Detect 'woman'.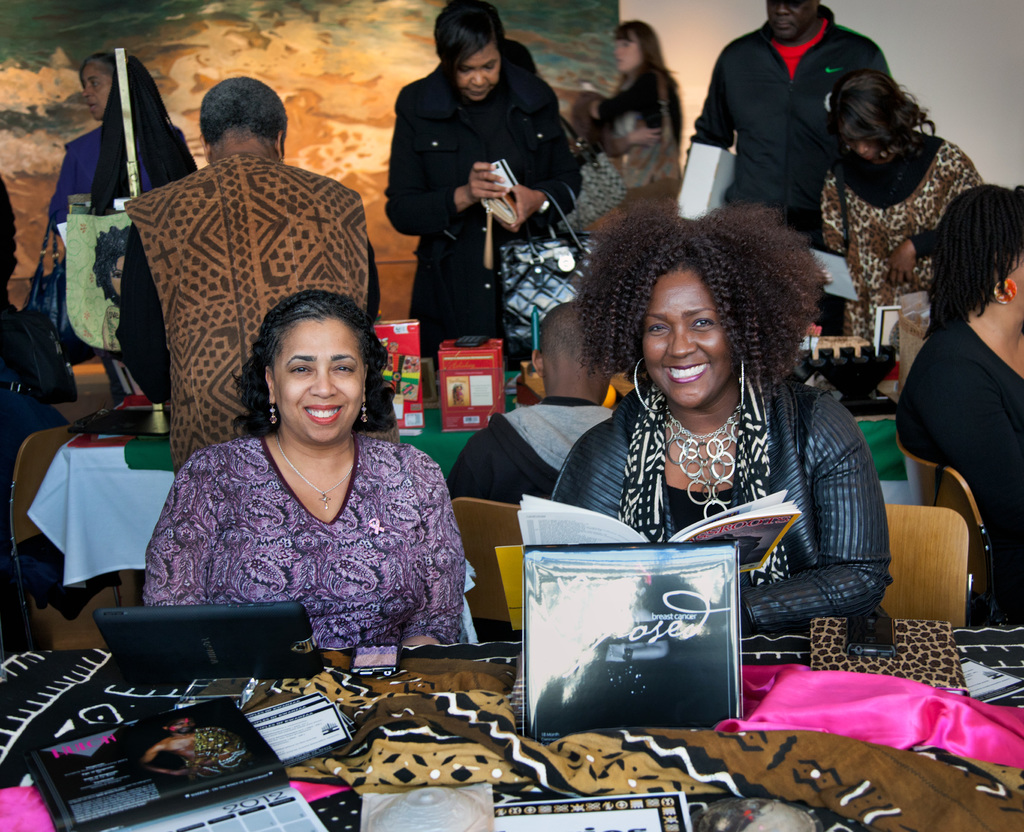
Detected at l=134, t=286, r=481, b=655.
